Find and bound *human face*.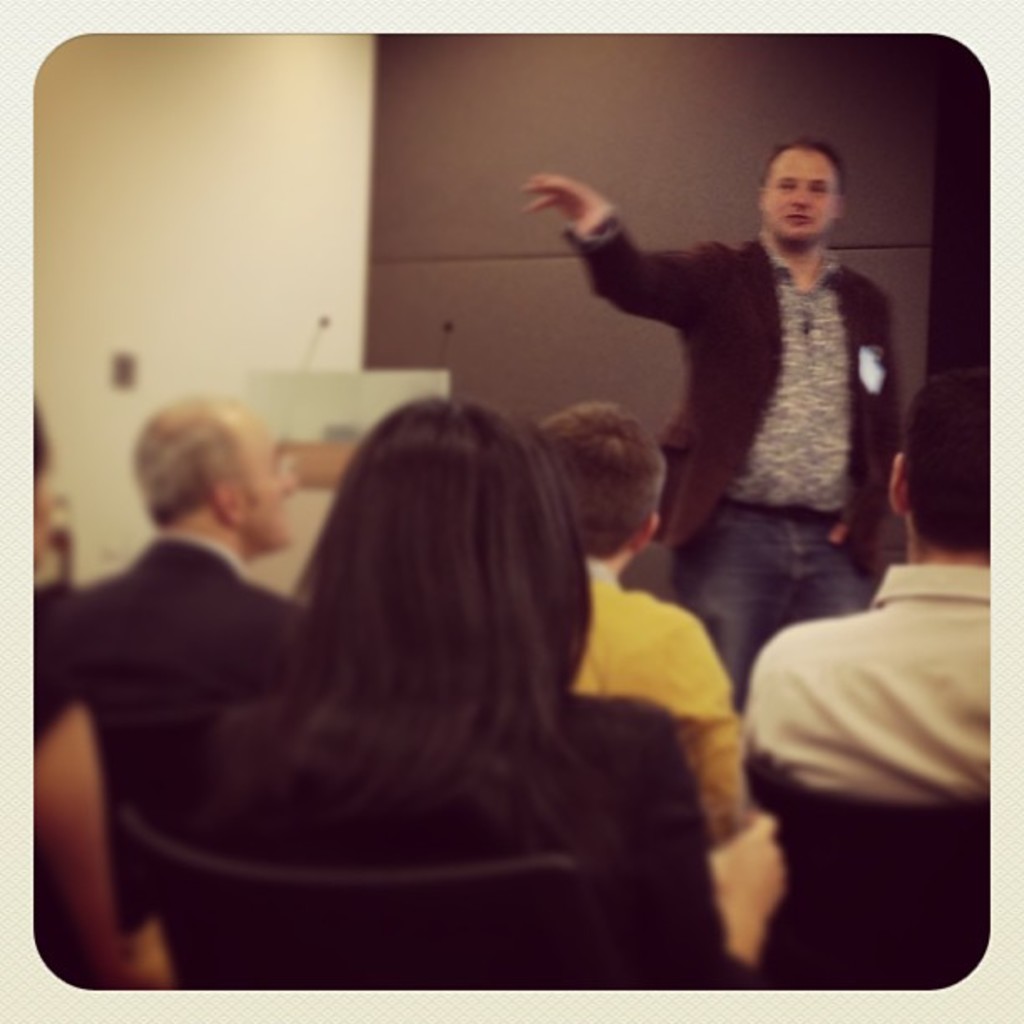
Bound: box=[770, 149, 837, 243].
